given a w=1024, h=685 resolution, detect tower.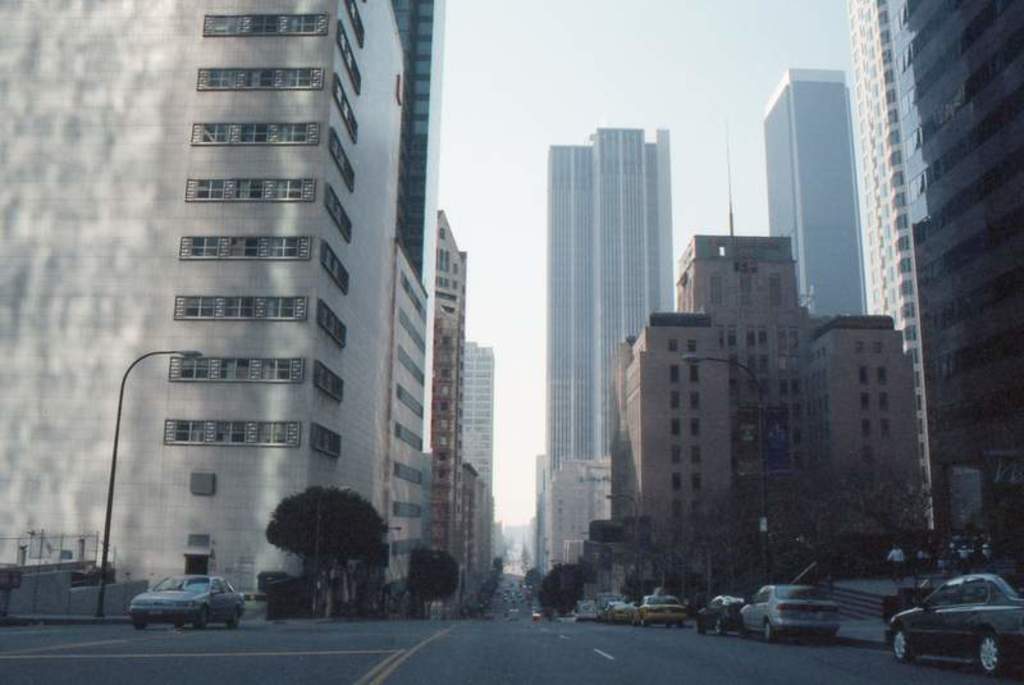
BBox(756, 67, 865, 320).
